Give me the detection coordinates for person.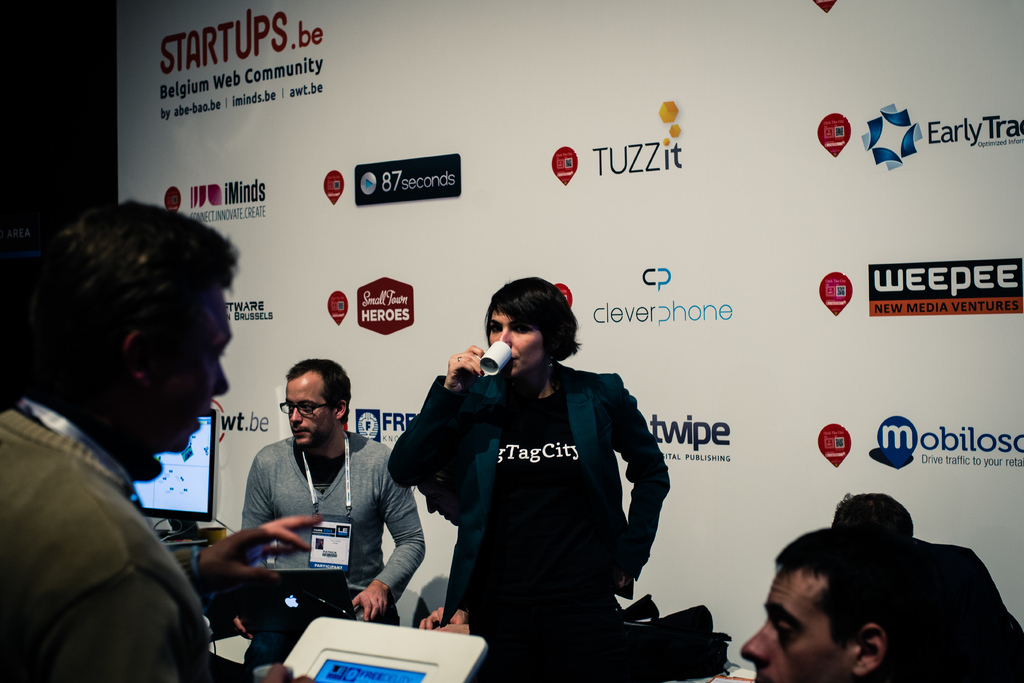
select_region(388, 277, 671, 682).
